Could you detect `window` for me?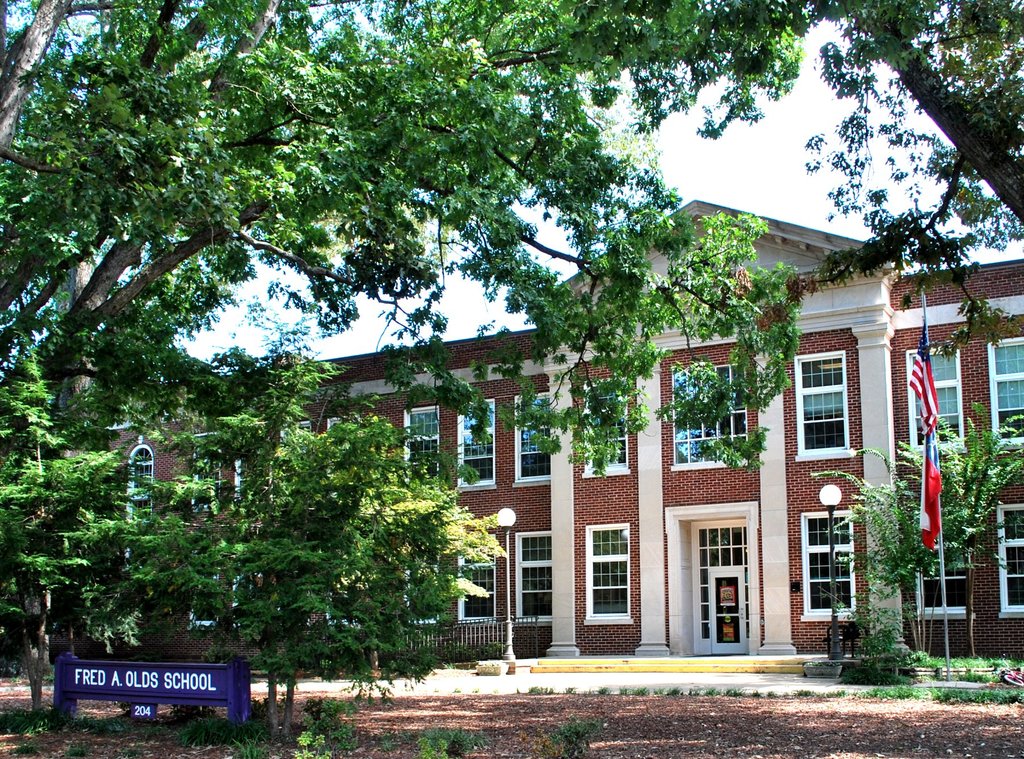
Detection result: bbox=(407, 399, 442, 478).
